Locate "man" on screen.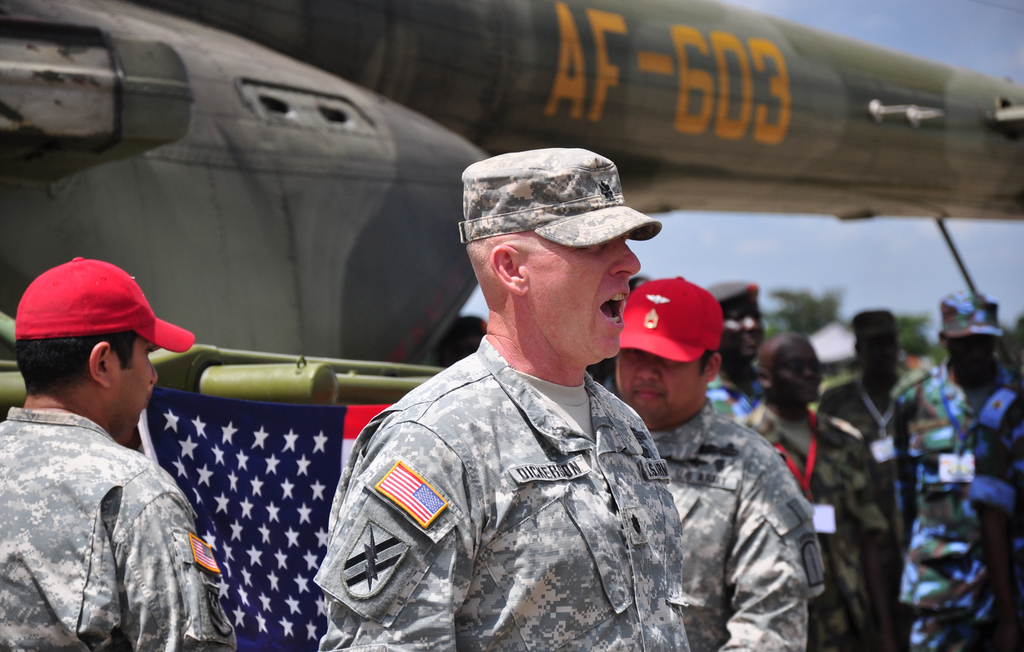
On screen at 610 275 830 651.
